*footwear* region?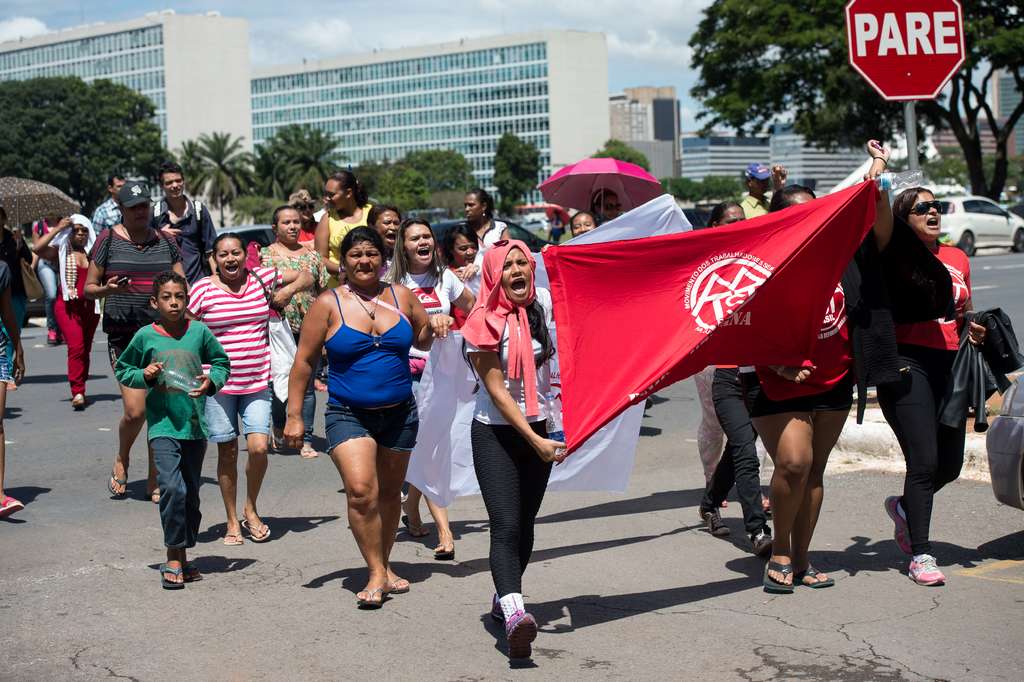
box=[163, 563, 188, 590]
